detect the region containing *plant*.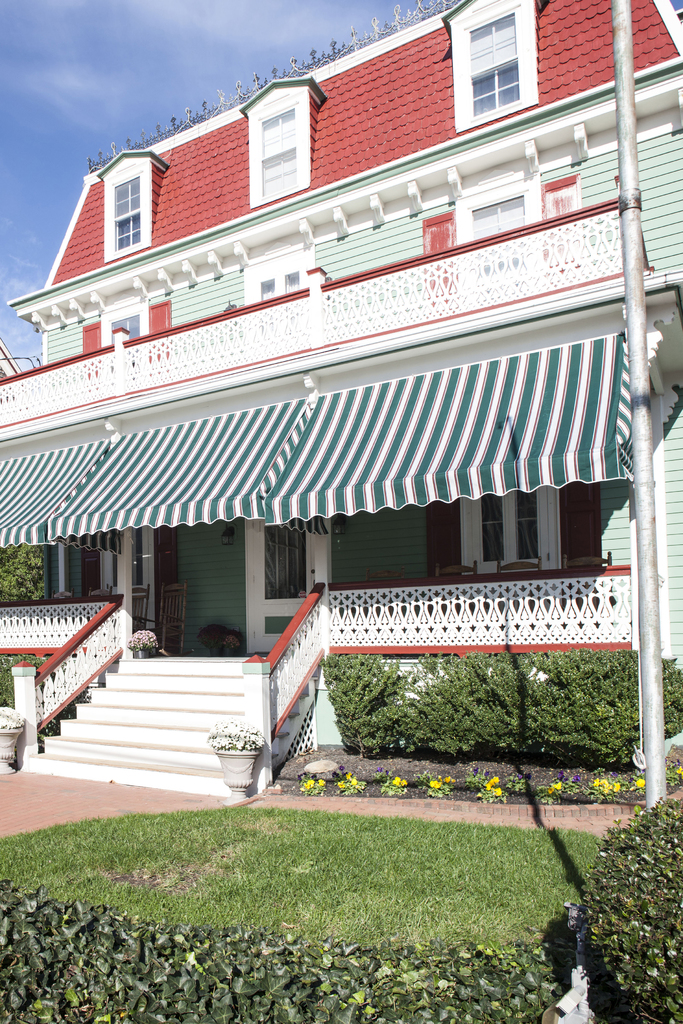
bbox(205, 711, 268, 749).
